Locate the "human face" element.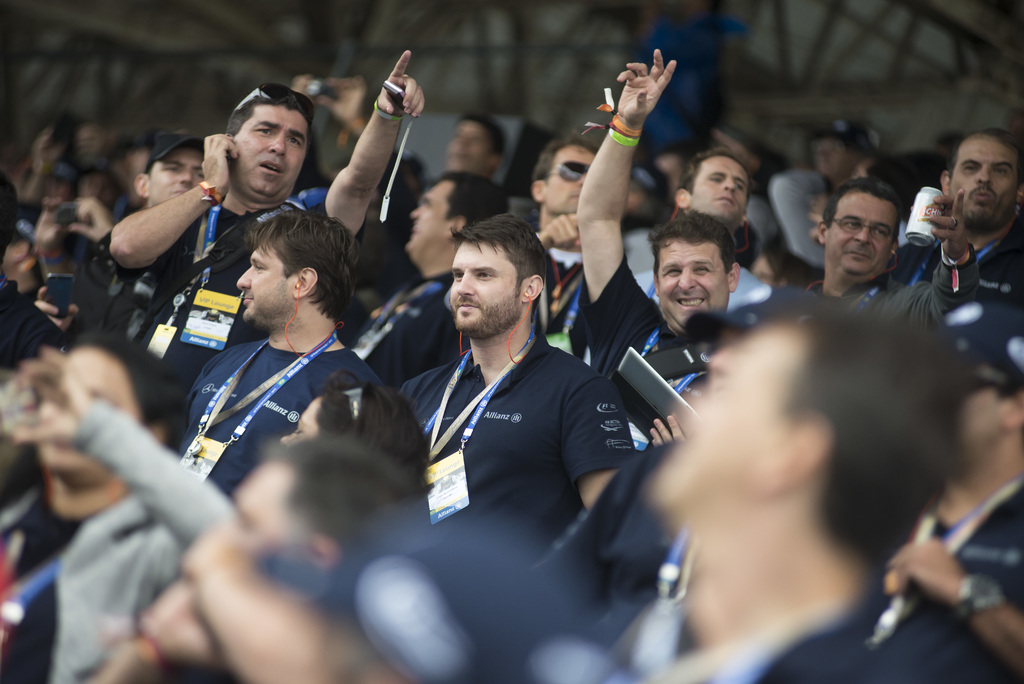
Element bbox: 828/195/899/277.
